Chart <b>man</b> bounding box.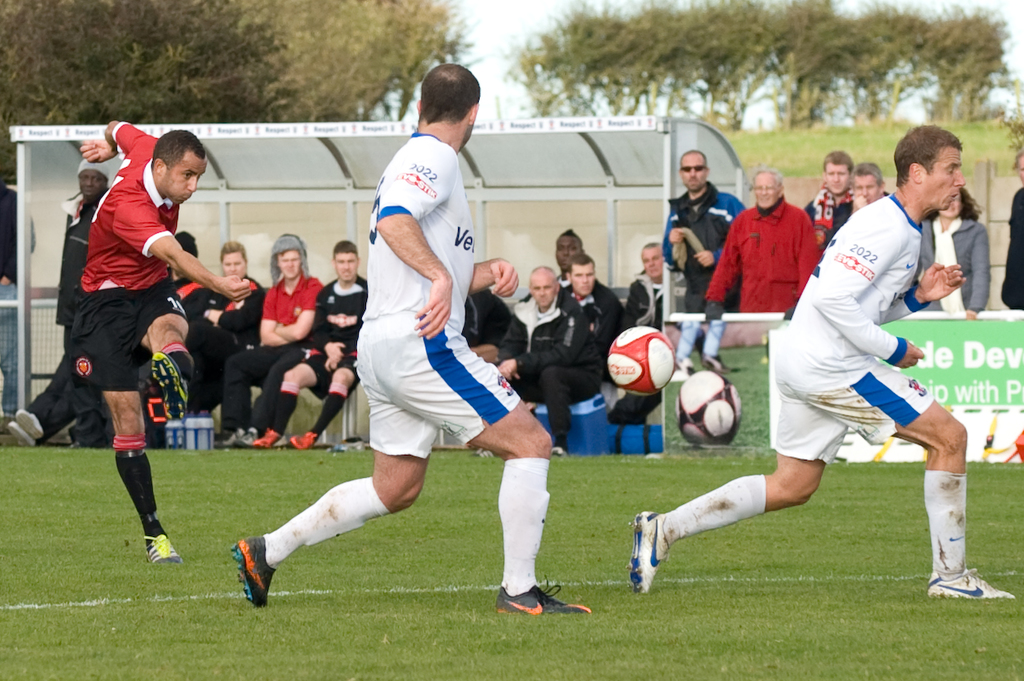
Charted: 659 143 752 312.
